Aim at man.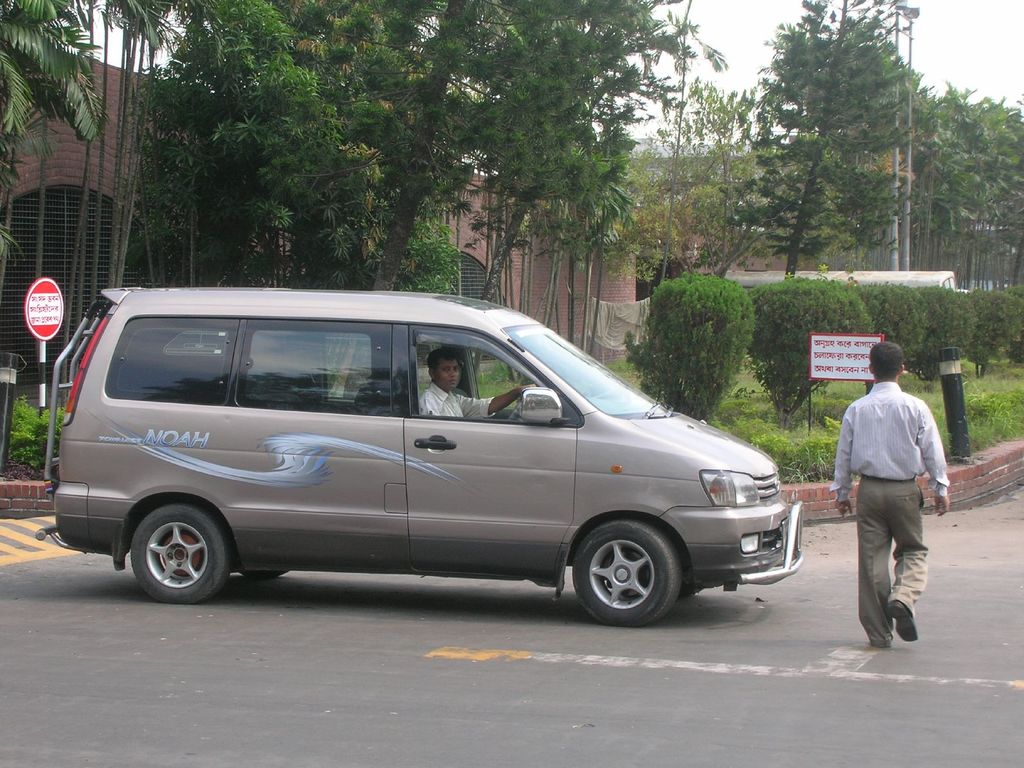
Aimed at (left=420, top=347, right=532, bottom=424).
